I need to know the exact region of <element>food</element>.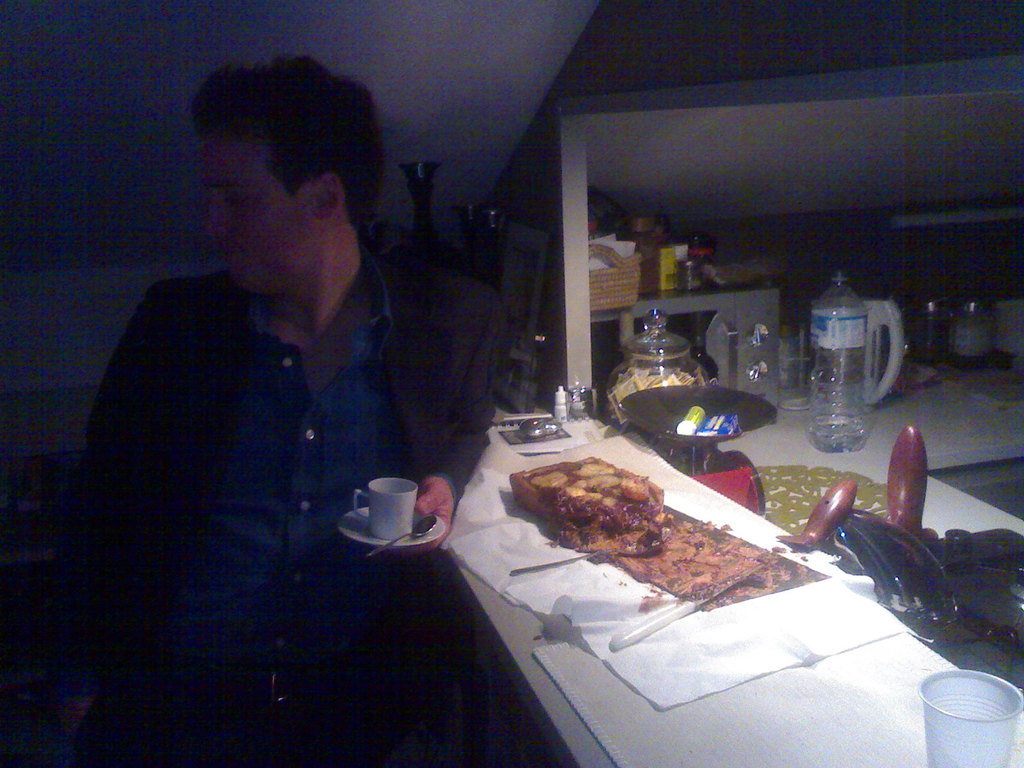
Region: bbox=(516, 440, 790, 621).
